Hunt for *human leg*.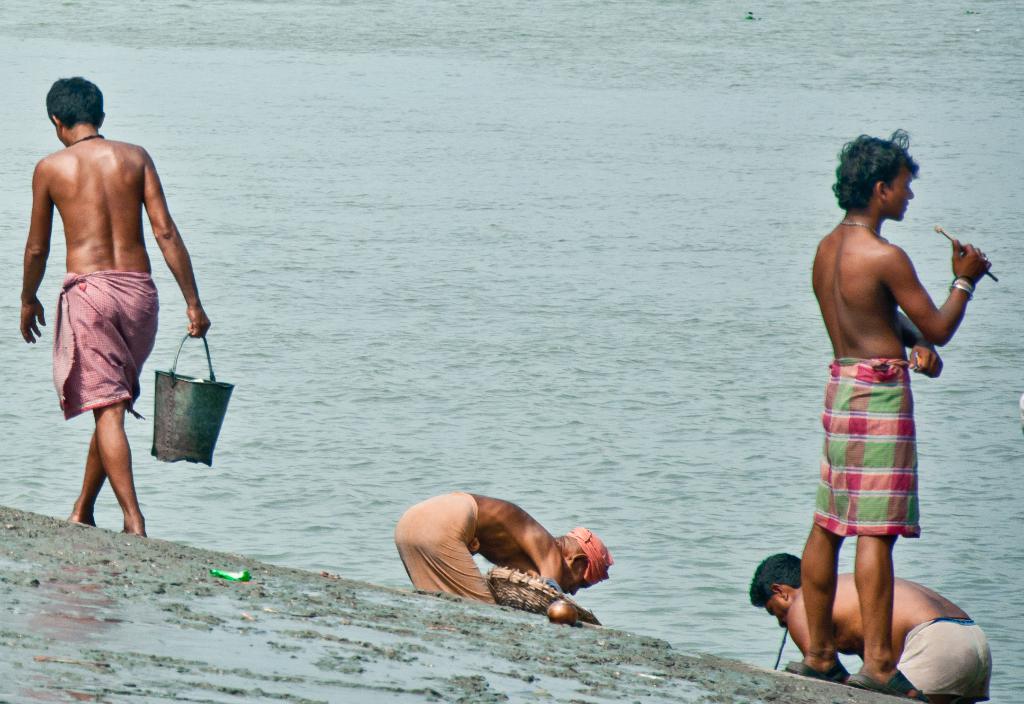
Hunted down at (852,369,899,689).
